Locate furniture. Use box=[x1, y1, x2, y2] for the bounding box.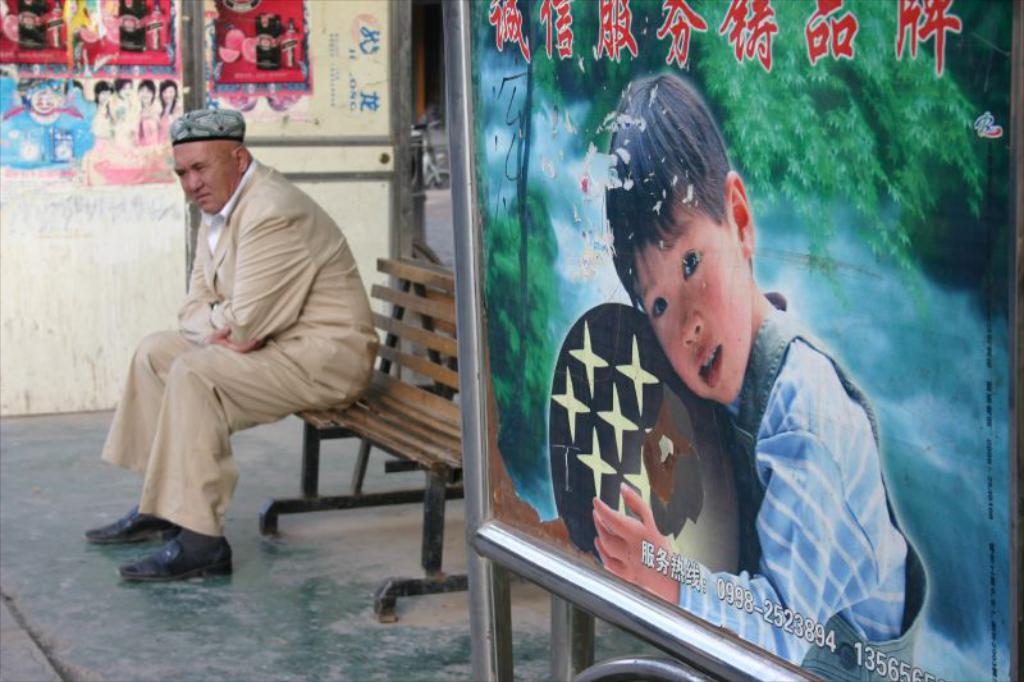
box=[257, 253, 468, 627].
